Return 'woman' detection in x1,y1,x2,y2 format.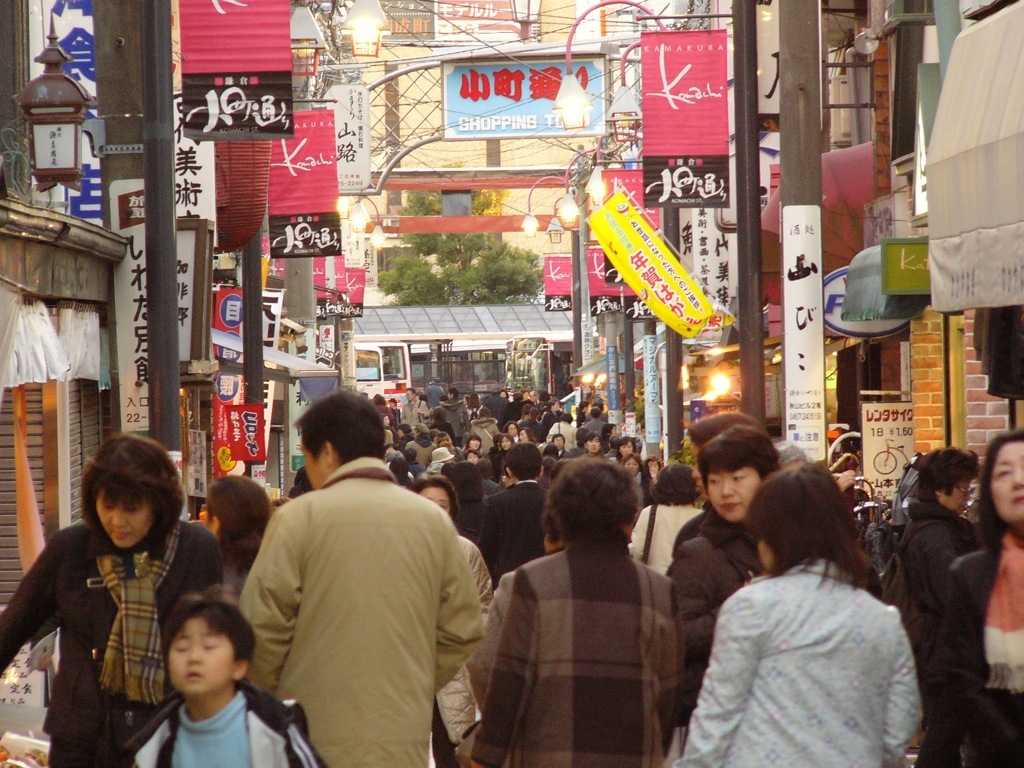
645,455,662,478.
